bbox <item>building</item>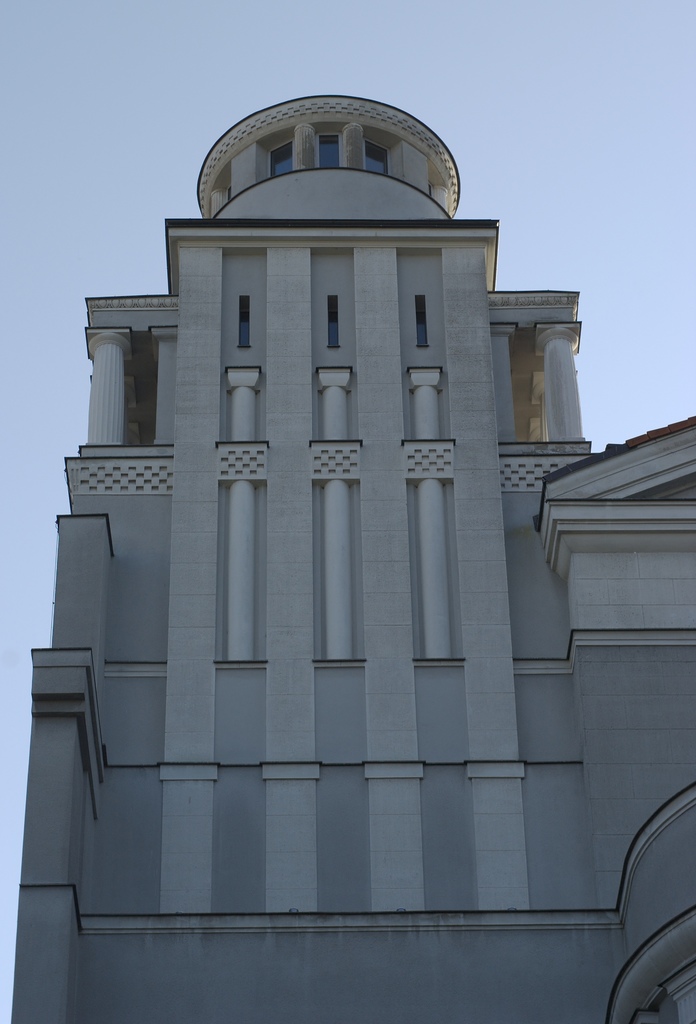
8 99 695 1023
